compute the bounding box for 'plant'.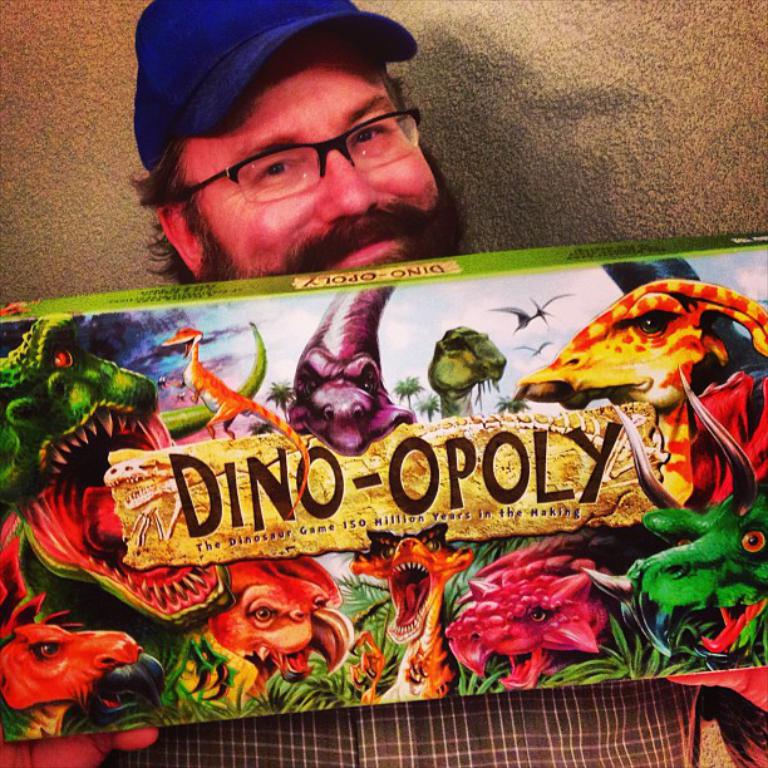
[x1=168, y1=537, x2=722, y2=727].
